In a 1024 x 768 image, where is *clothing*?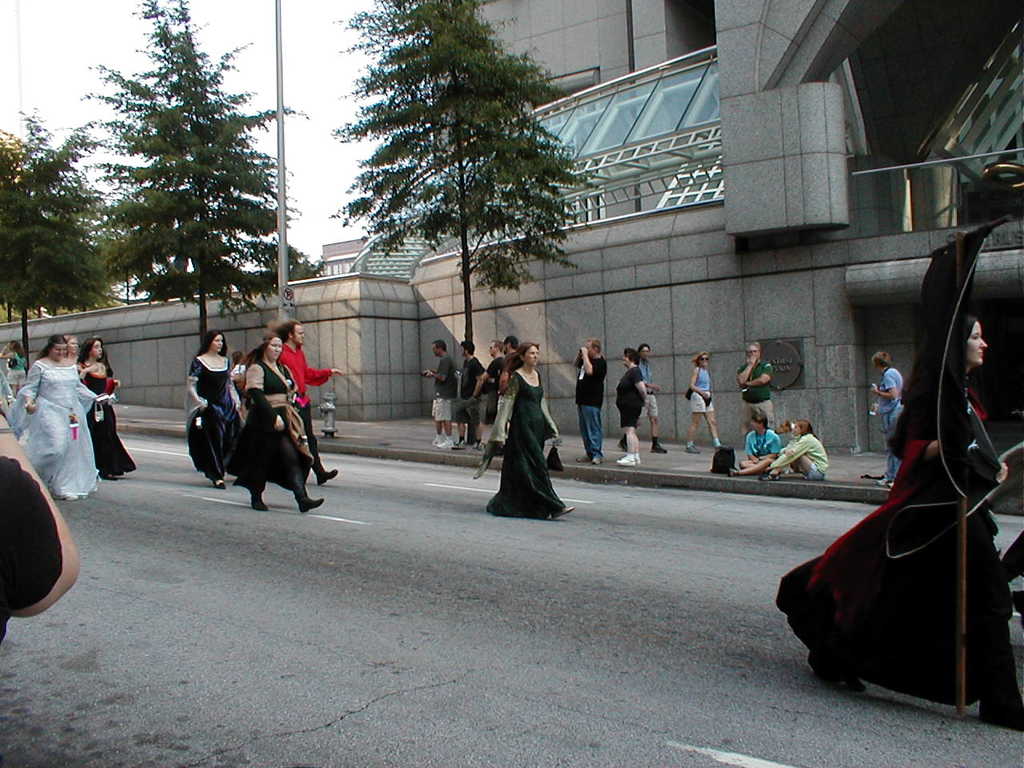
bbox(6, 342, 90, 502).
